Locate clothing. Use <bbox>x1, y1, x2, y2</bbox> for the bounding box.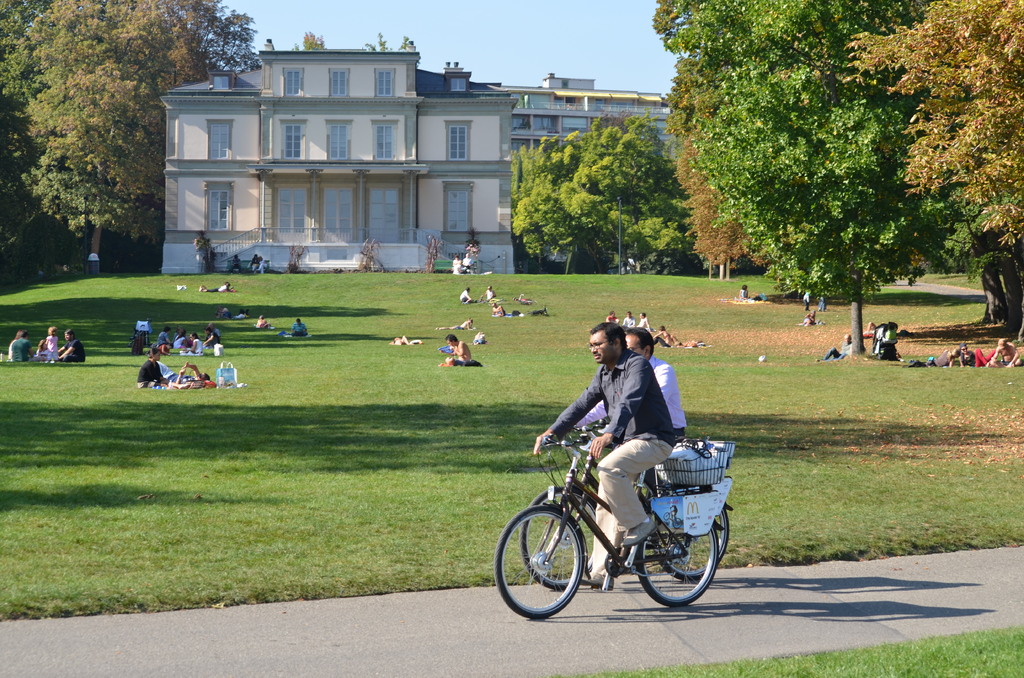
<bbox>637, 316, 650, 329</bbox>.
